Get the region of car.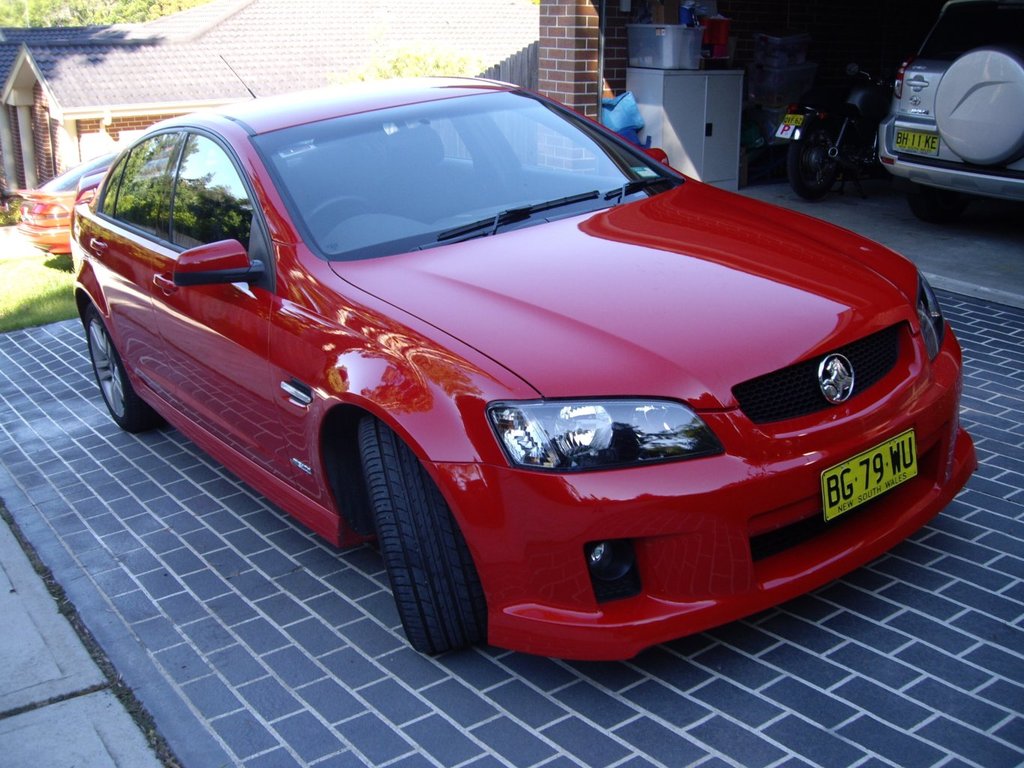
bbox=(3, 153, 130, 256).
